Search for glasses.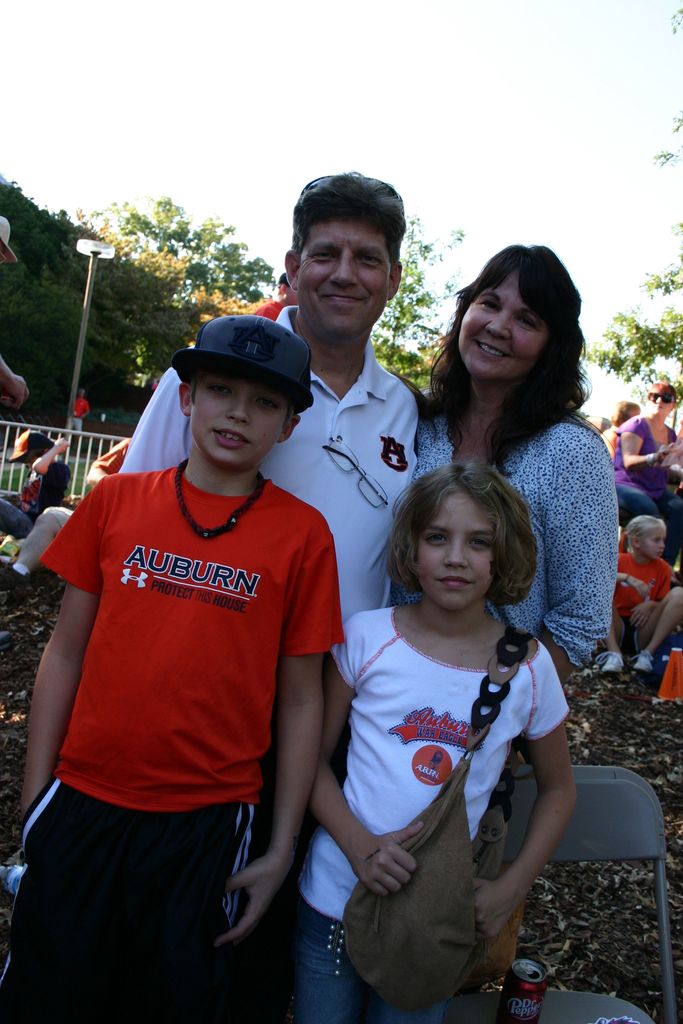
Found at <bbox>320, 434, 390, 509</bbox>.
